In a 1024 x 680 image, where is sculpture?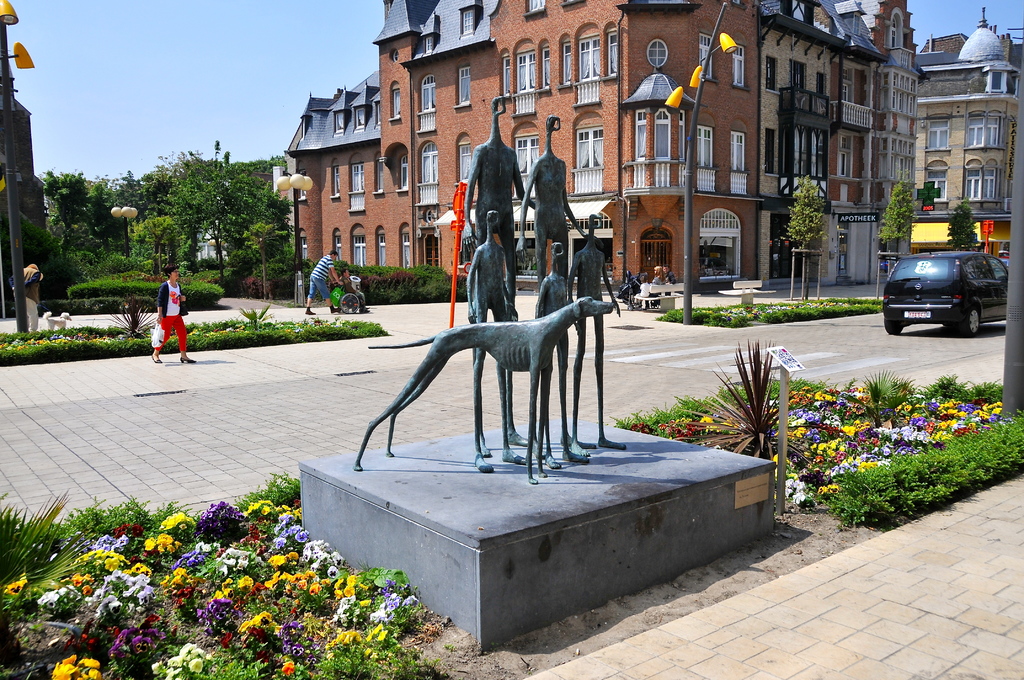
{"x1": 528, "y1": 243, "x2": 588, "y2": 473}.
